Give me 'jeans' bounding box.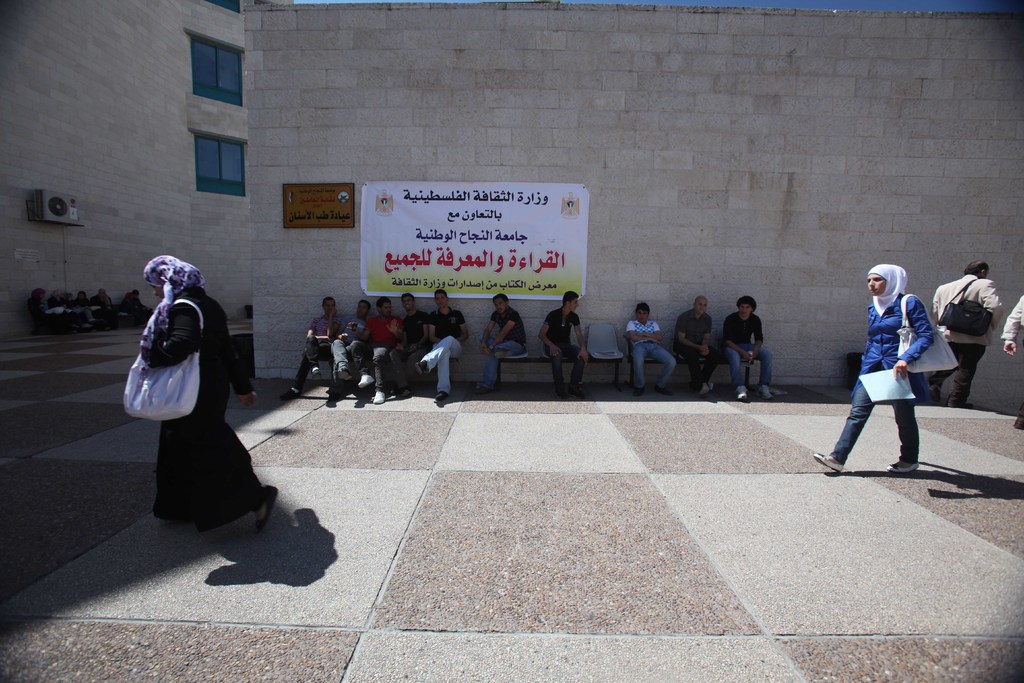
<bbox>847, 361, 934, 474</bbox>.
